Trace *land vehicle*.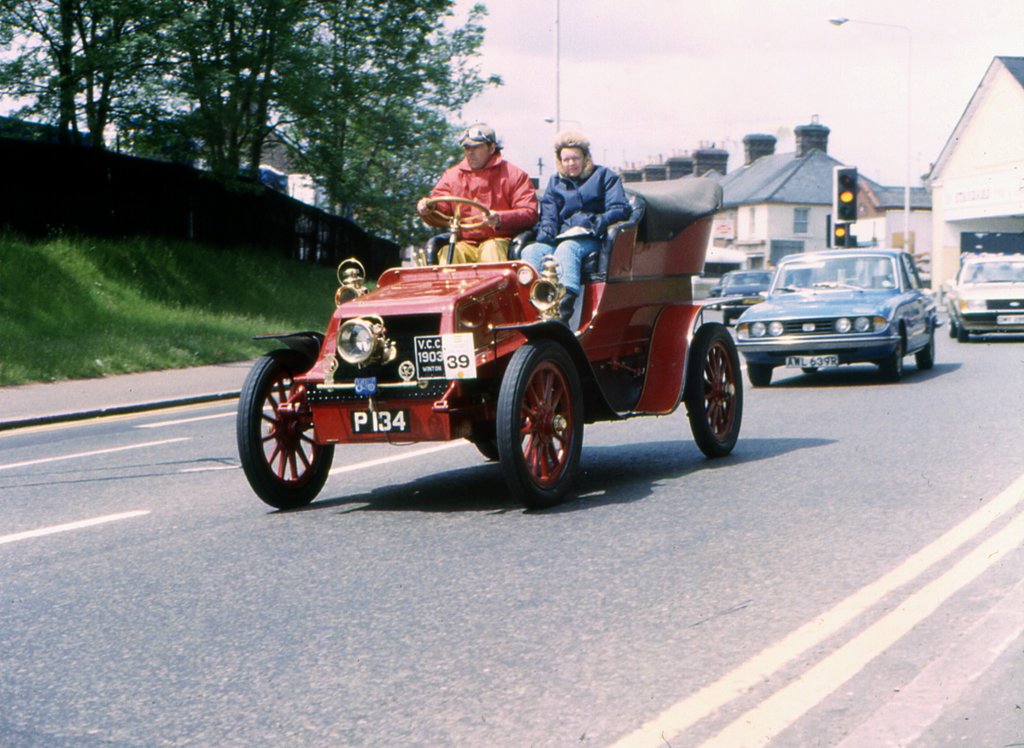
Traced to 732, 242, 935, 383.
